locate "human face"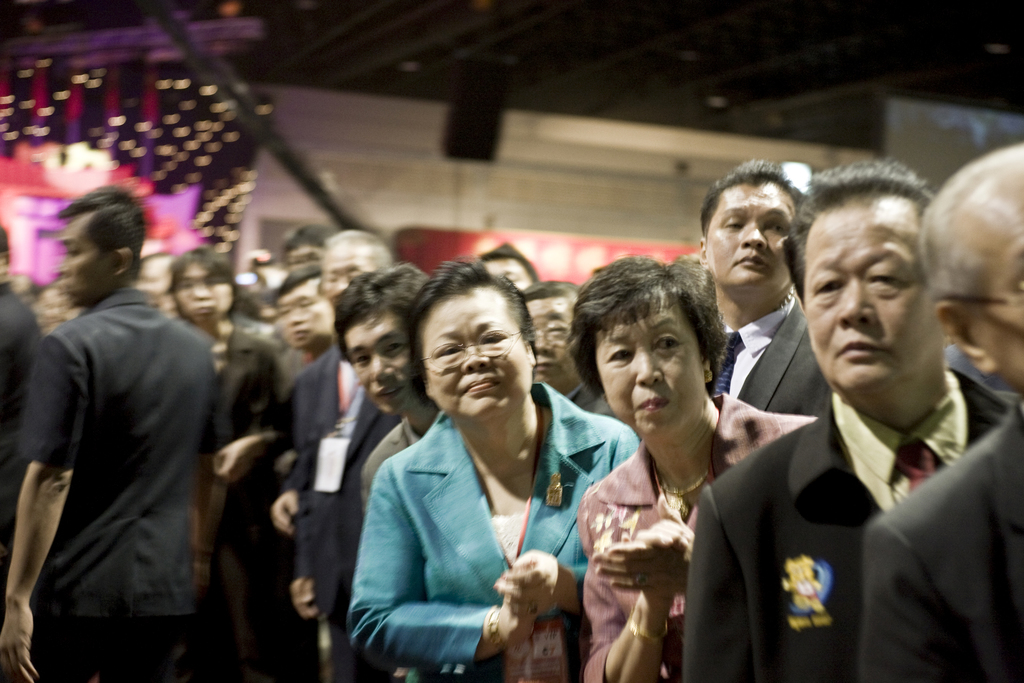
bbox=[349, 314, 416, 415]
